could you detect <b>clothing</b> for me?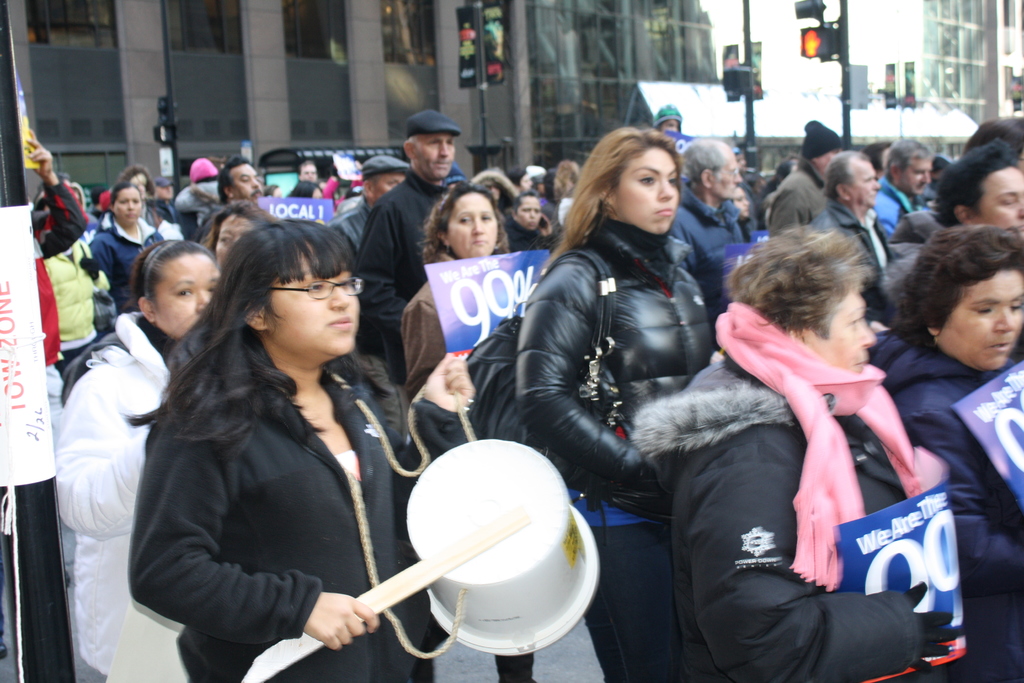
Detection result: x1=471, y1=172, x2=525, y2=193.
